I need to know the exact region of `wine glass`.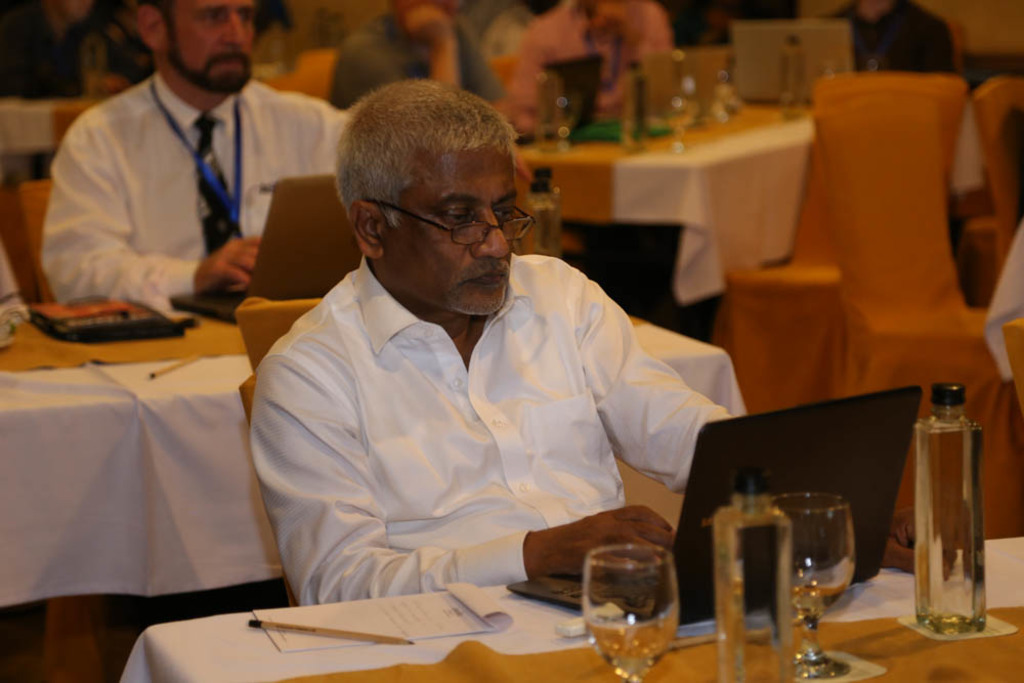
Region: bbox=(582, 539, 680, 682).
